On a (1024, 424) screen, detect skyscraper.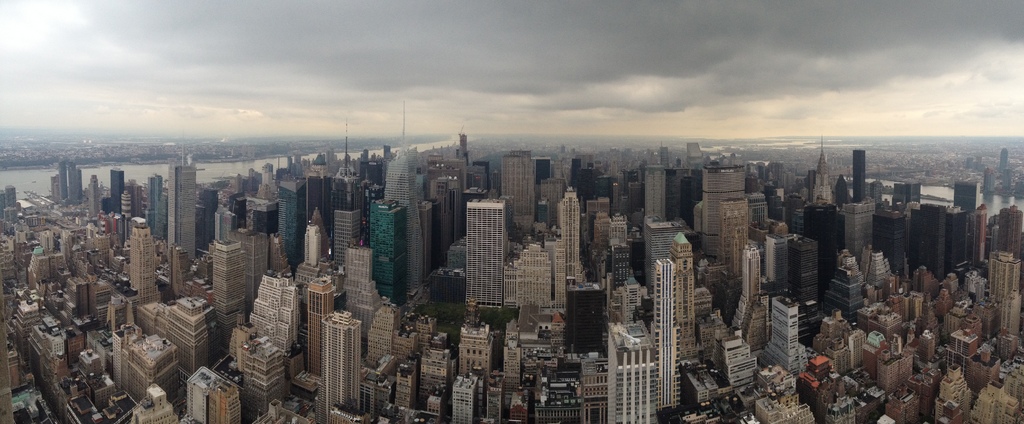
<bbox>168, 161, 194, 261</bbox>.
